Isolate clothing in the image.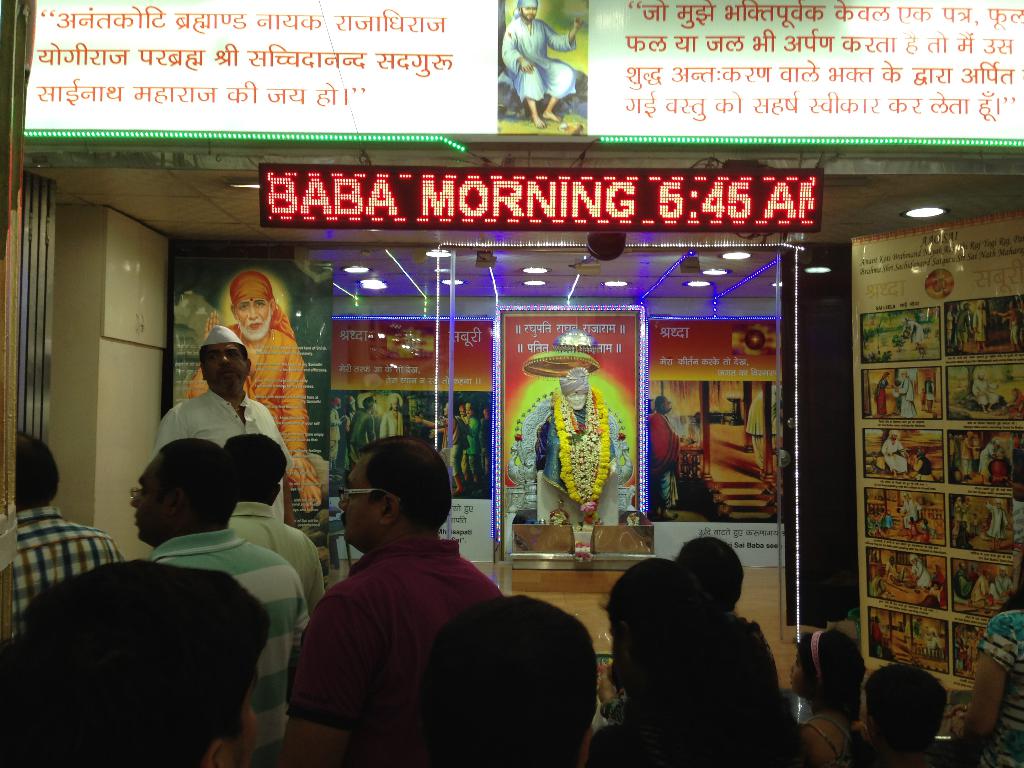
Isolated region: (x1=885, y1=564, x2=906, y2=582).
